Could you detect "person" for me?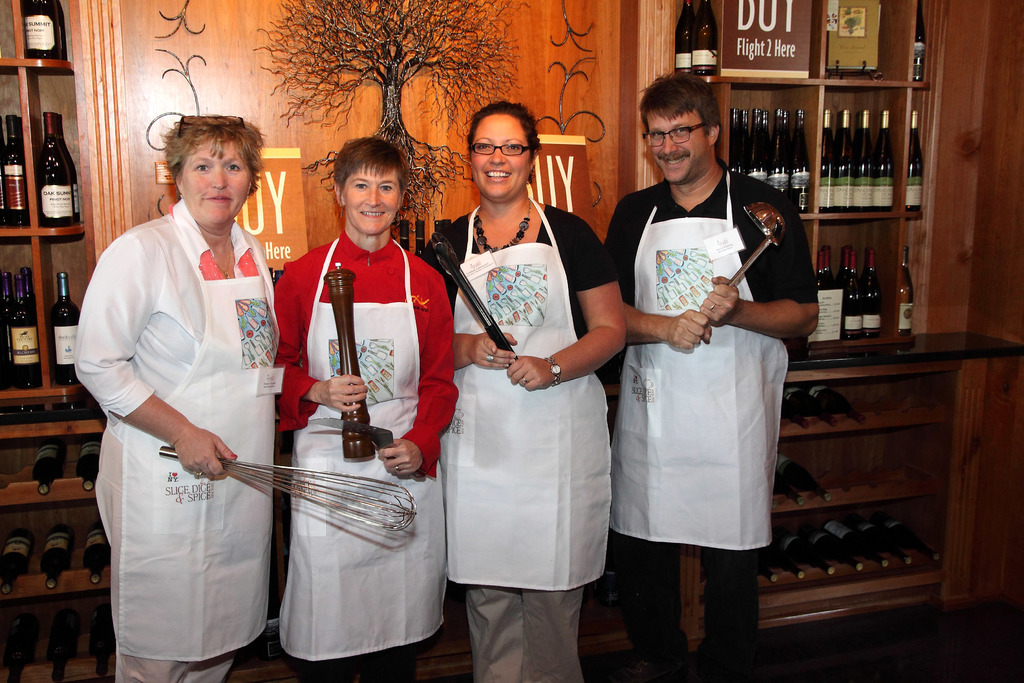
Detection result: select_region(74, 98, 295, 682).
